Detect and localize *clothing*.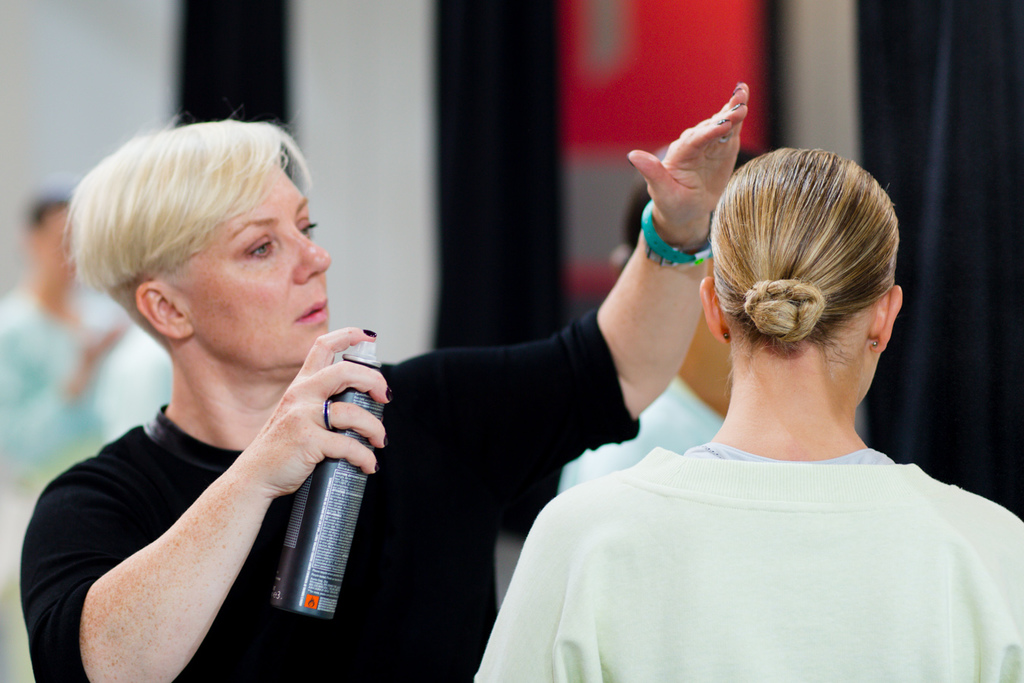
Localized at (0, 292, 150, 504).
